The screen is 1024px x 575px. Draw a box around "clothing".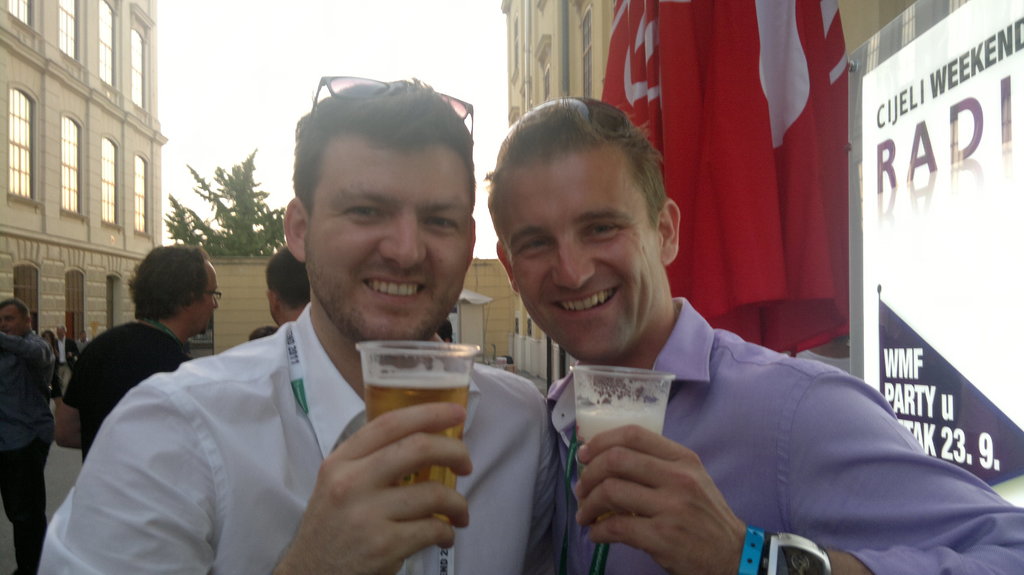
pyautogui.locateOnScreen(56, 298, 184, 462).
